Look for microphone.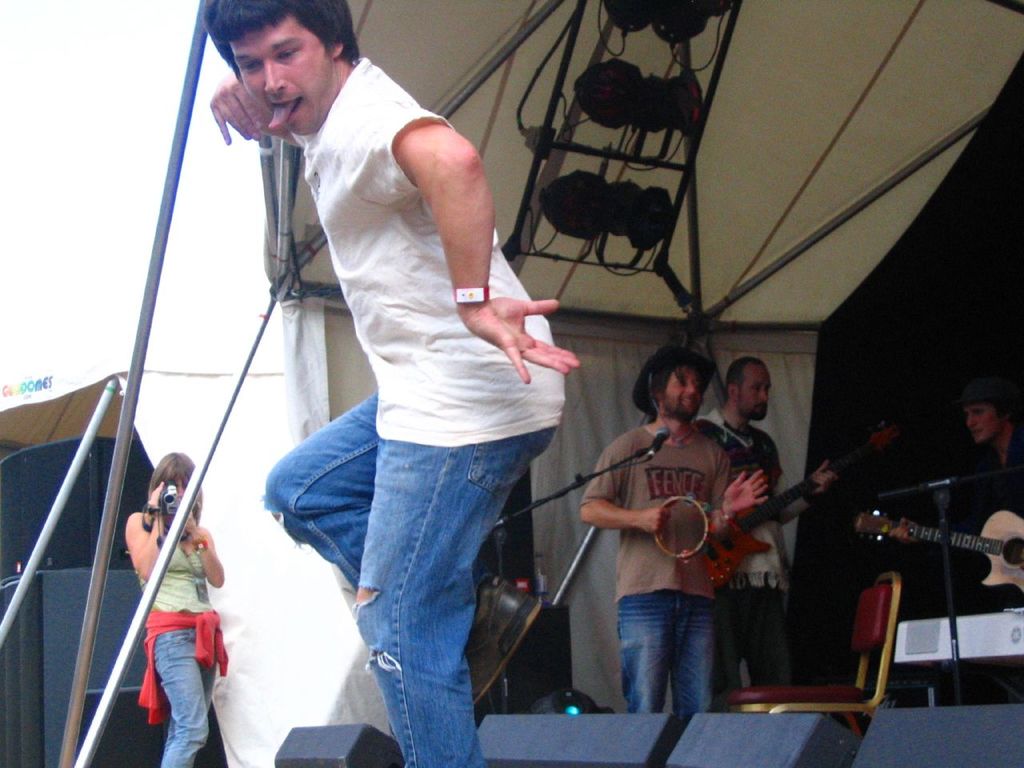
Found: region(653, 426, 670, 458).
